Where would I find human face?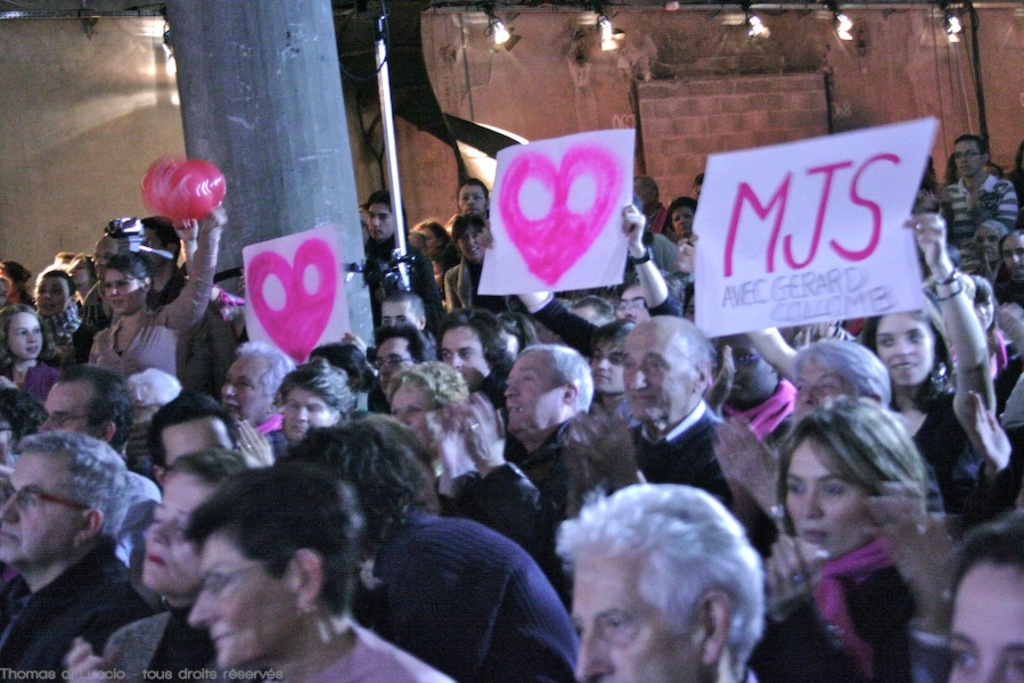
At 36,373,91,434.
